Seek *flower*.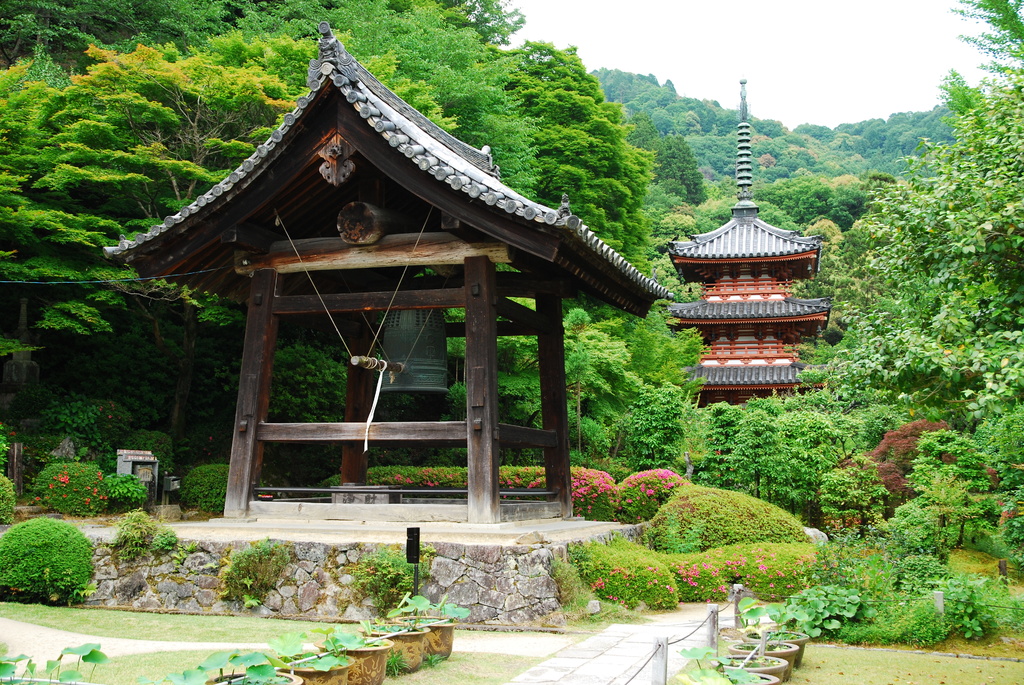
(x1=8, y1=428, x2=19, y2=439).
